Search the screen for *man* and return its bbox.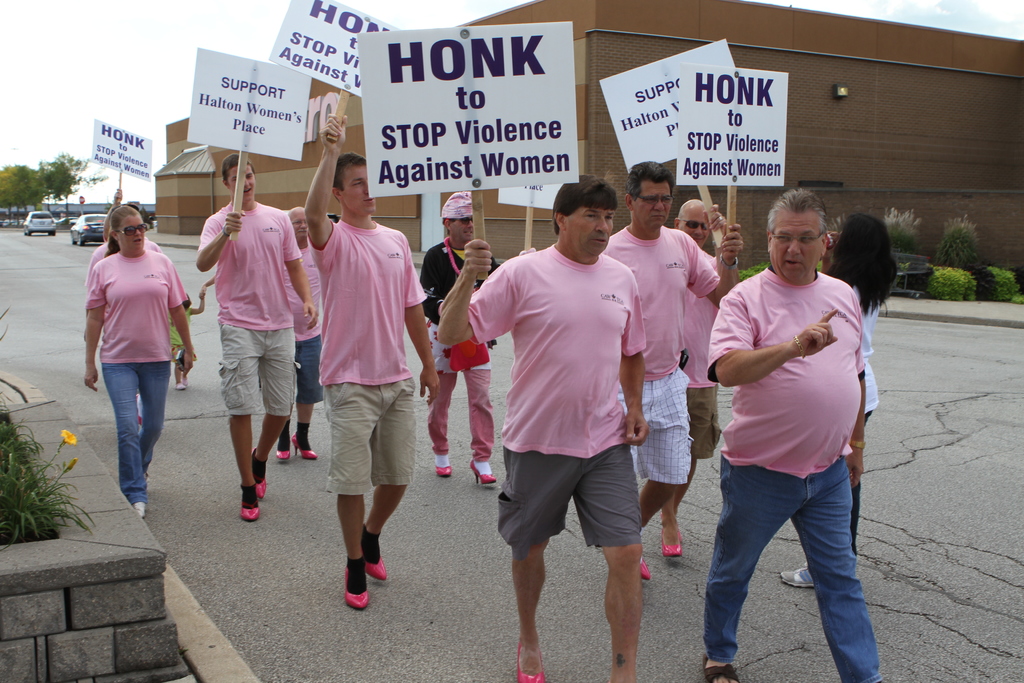
Found: rect(268, 205, 324, 461).
